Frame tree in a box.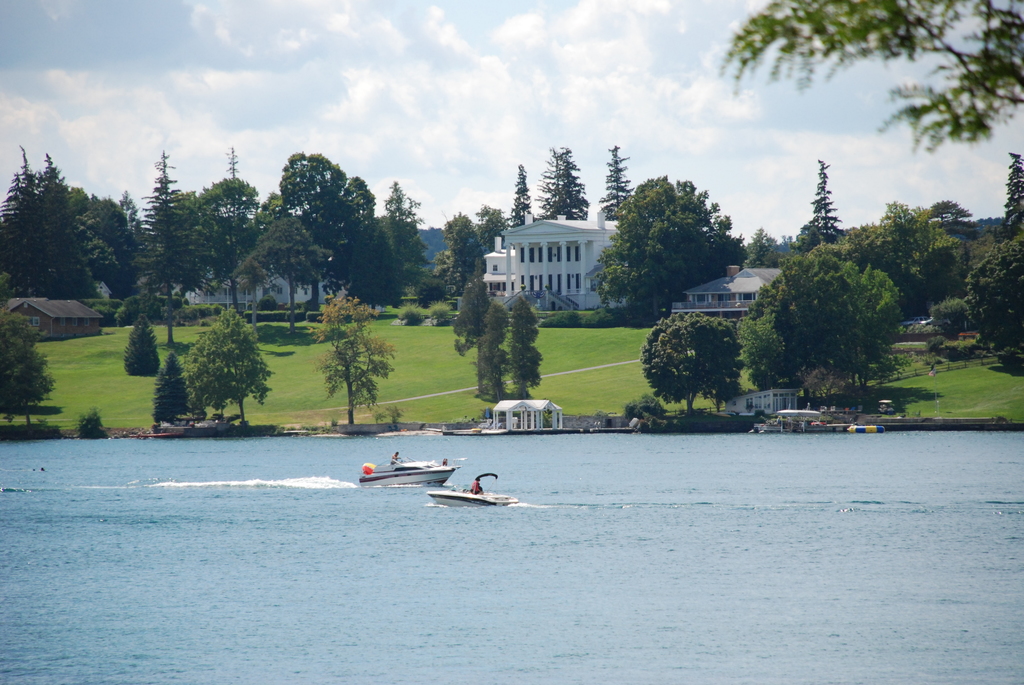
303:291:398:426.
